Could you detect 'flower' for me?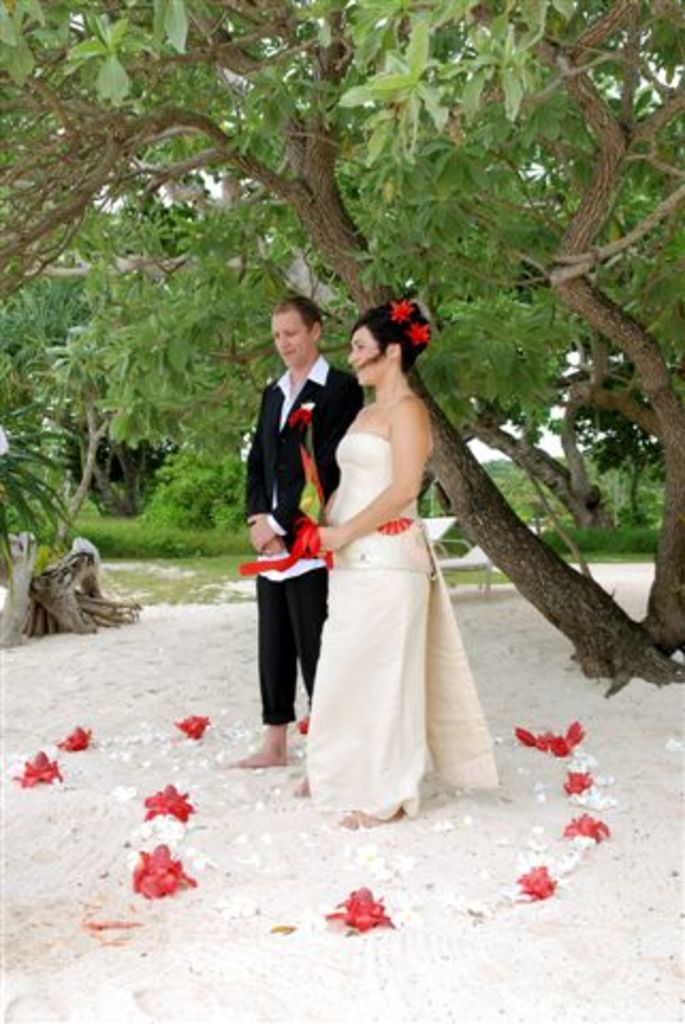
Detection result: (391, 290, 418, 322).
